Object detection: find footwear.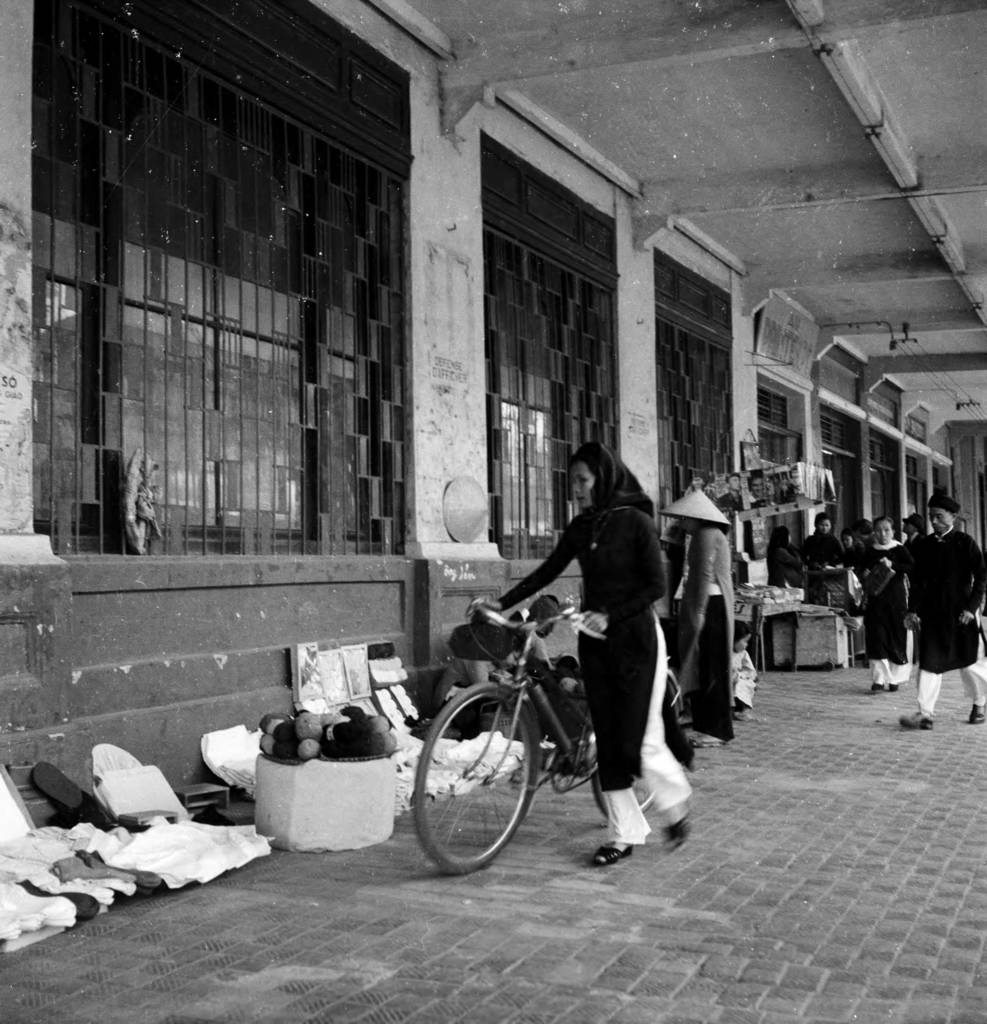
(left=966, top=706, right=986, bottom=725).
